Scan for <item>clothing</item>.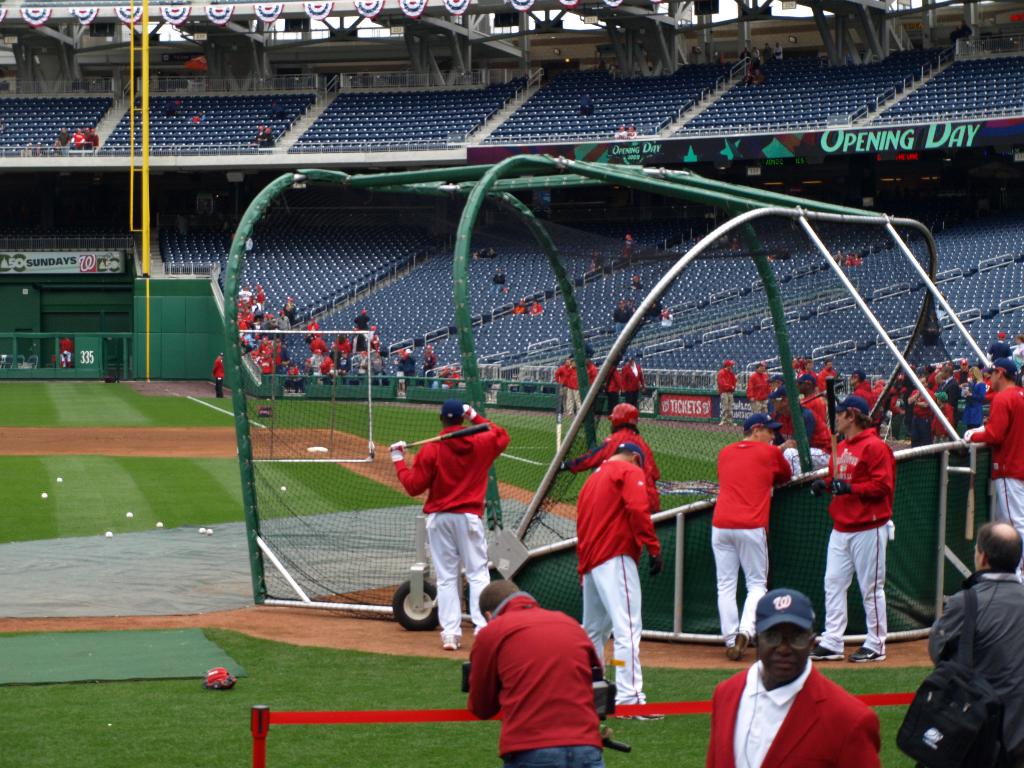
Scan result: x1=748 y1=369 x2=772 y2=410.
